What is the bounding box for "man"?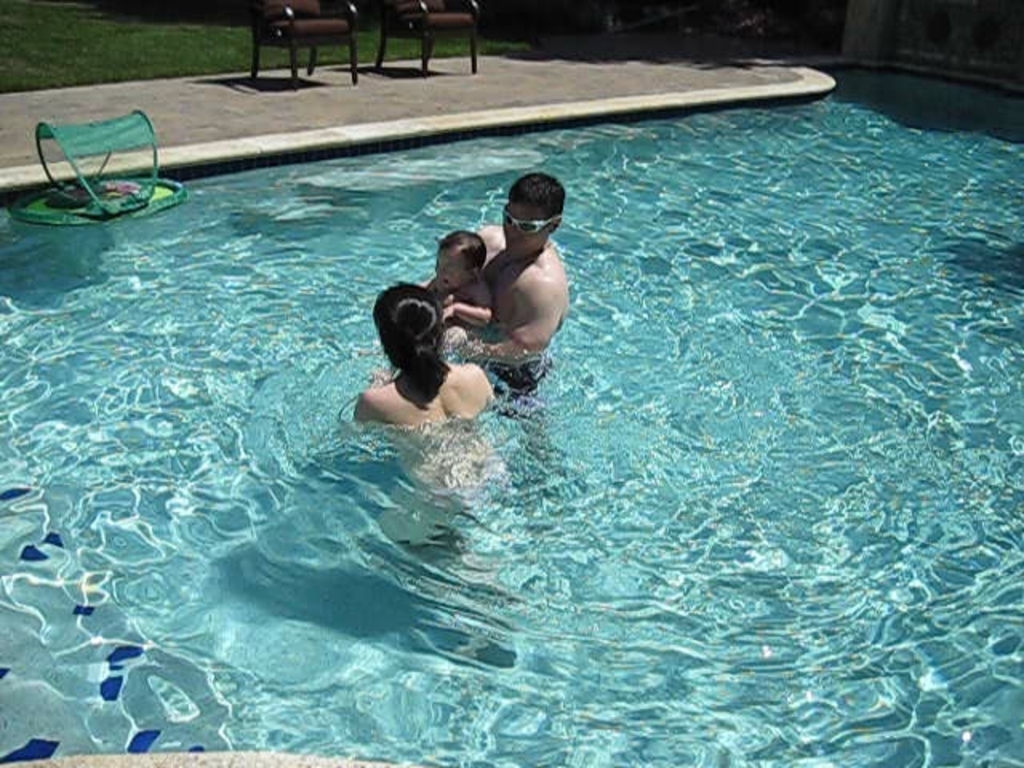
select_region(474, 173, 573, 403).
